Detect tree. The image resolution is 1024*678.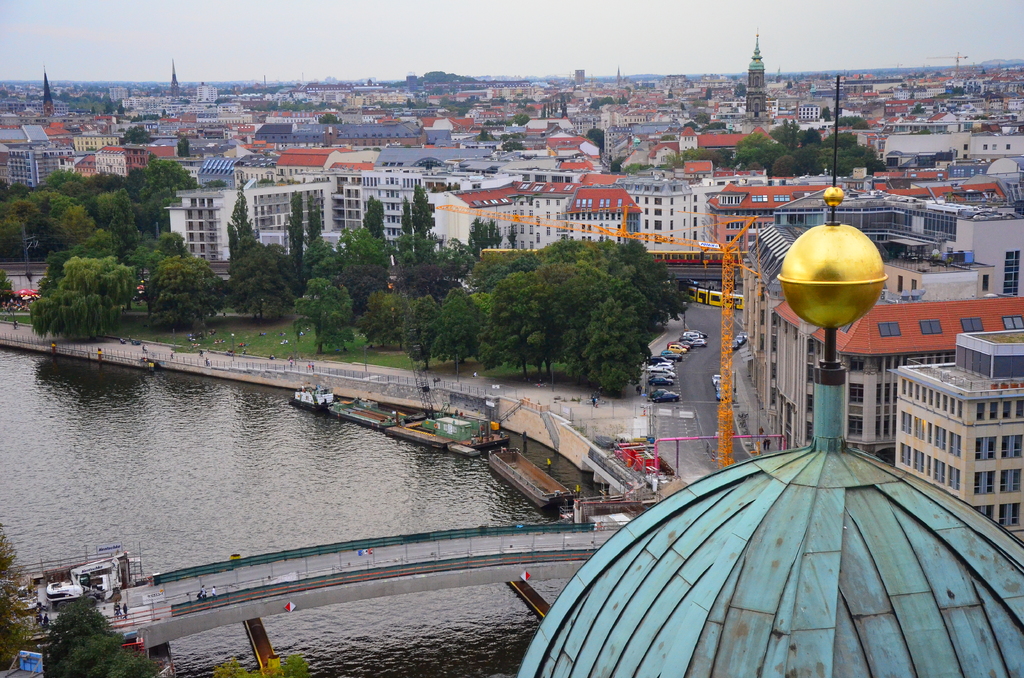
bbox=[797, 143, 824, 174].
